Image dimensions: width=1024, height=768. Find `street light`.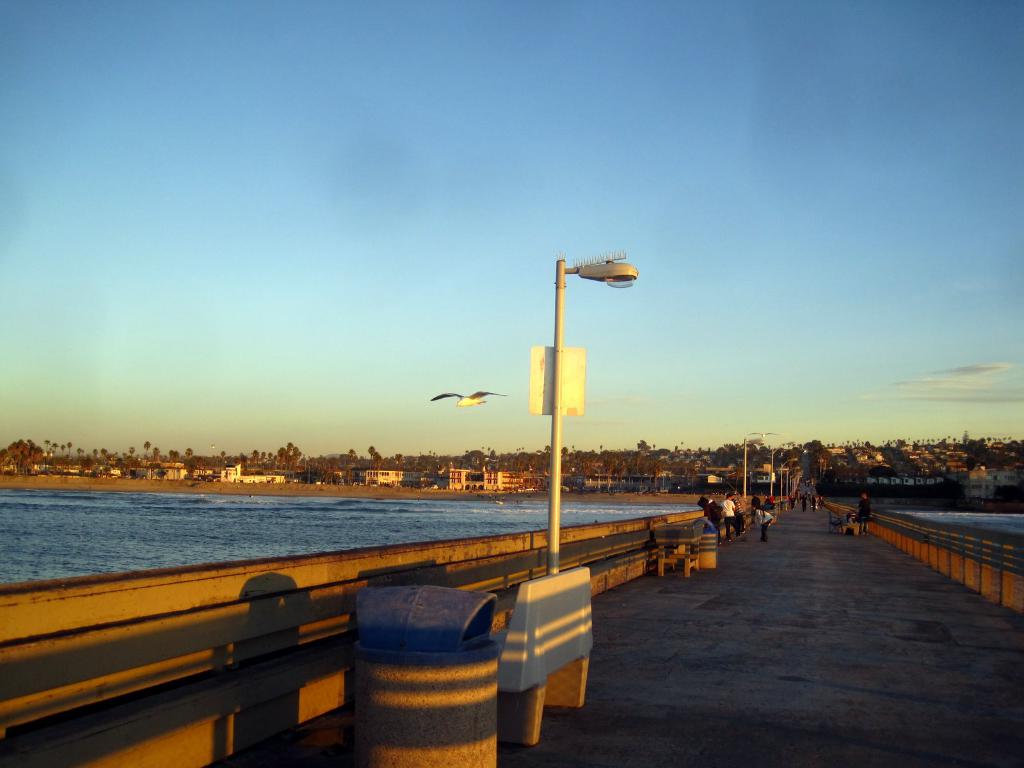
bbox=[785, 462, 801, 498].
